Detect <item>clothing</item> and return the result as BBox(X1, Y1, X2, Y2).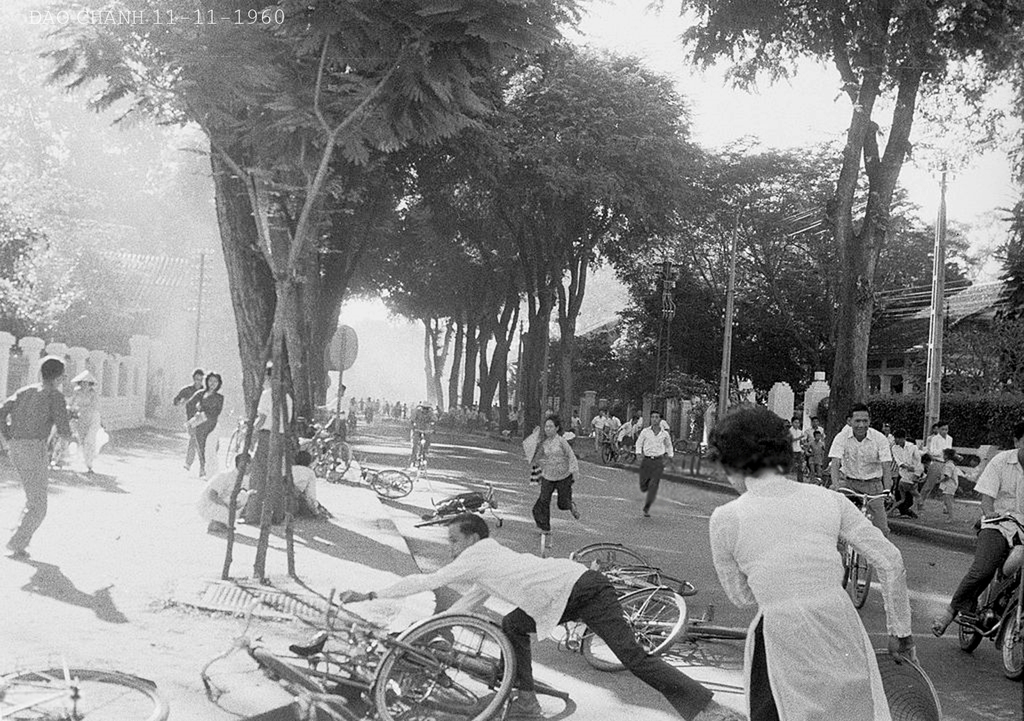
BBox(614, 422, 637, 447).
